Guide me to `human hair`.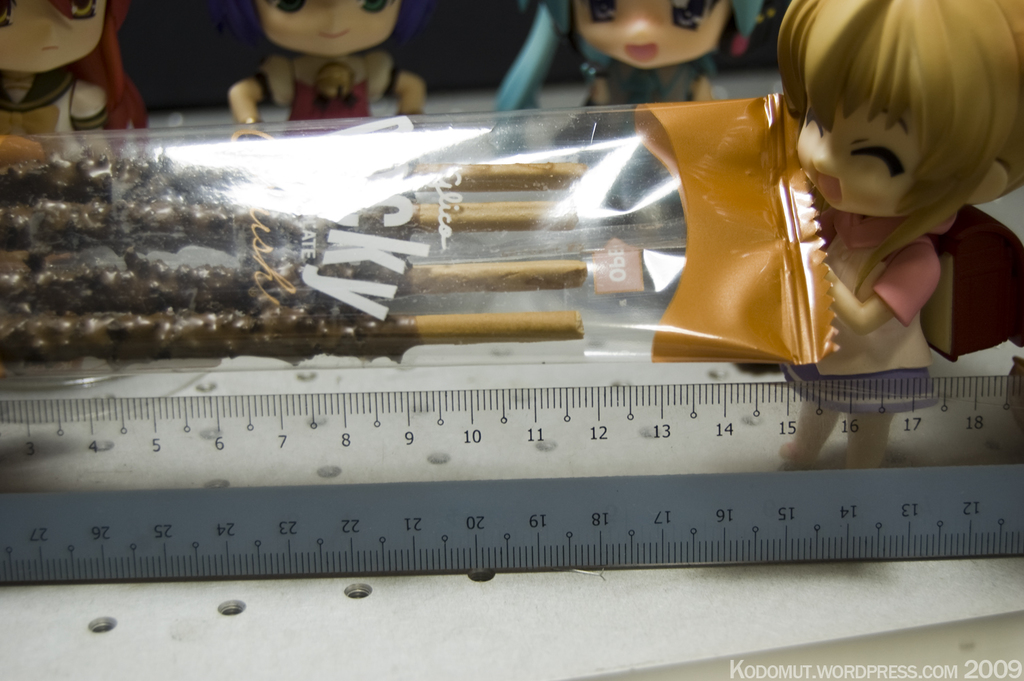
Guidance: <bbox>218, 0, 420, 67</bbox>.
